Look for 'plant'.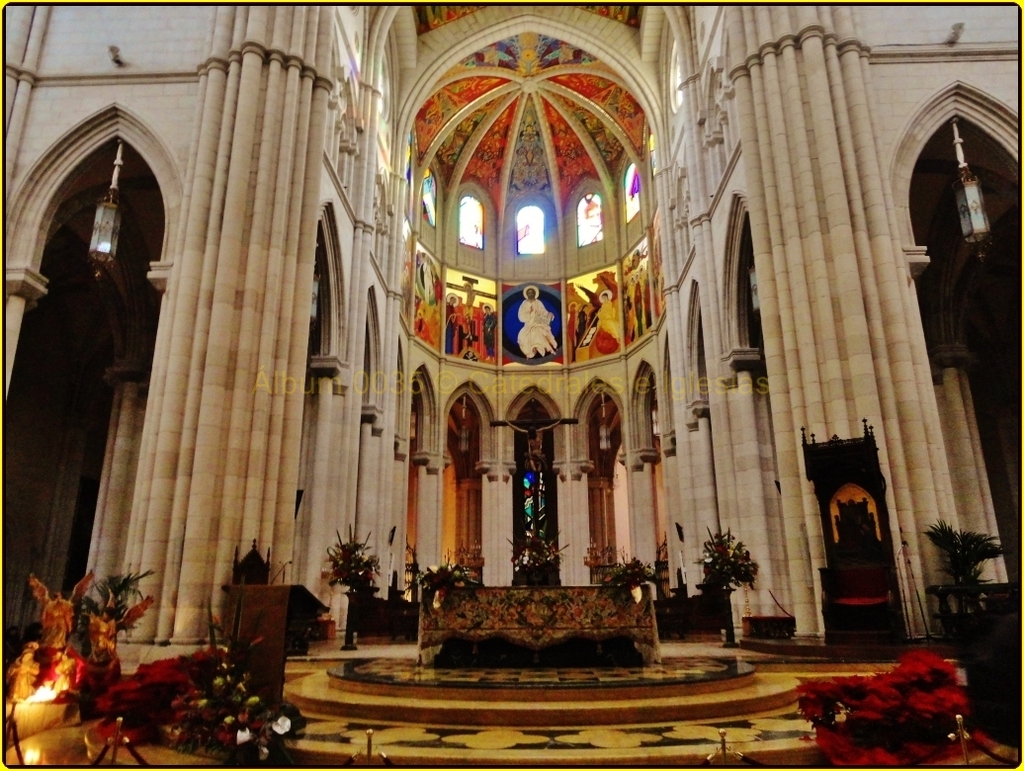
Found: crop(93, 568, 137, 634).
